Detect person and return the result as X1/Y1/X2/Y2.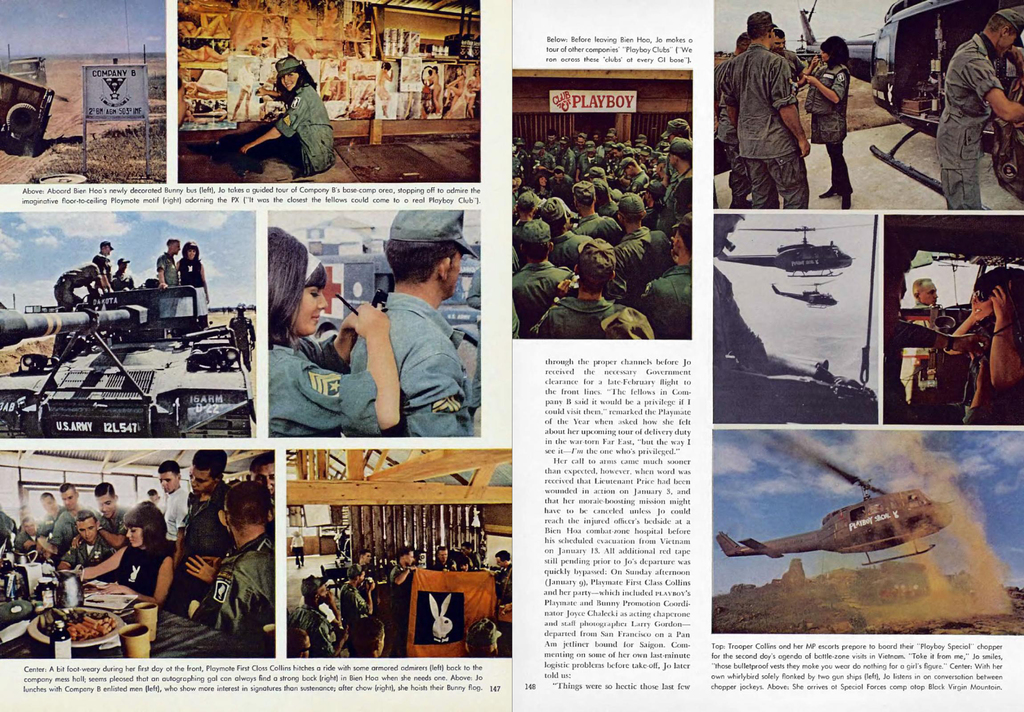
223/56/333/178.
